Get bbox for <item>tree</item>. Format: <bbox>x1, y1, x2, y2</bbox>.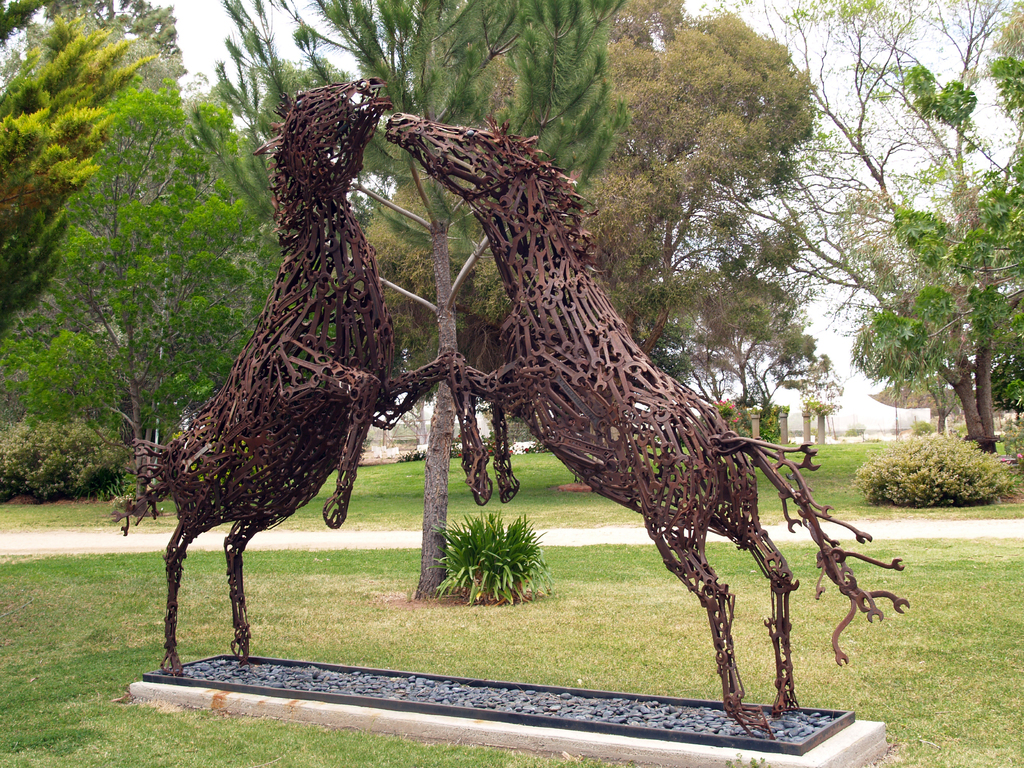
<bbox>36, 0, 278, 516</bbox>.
